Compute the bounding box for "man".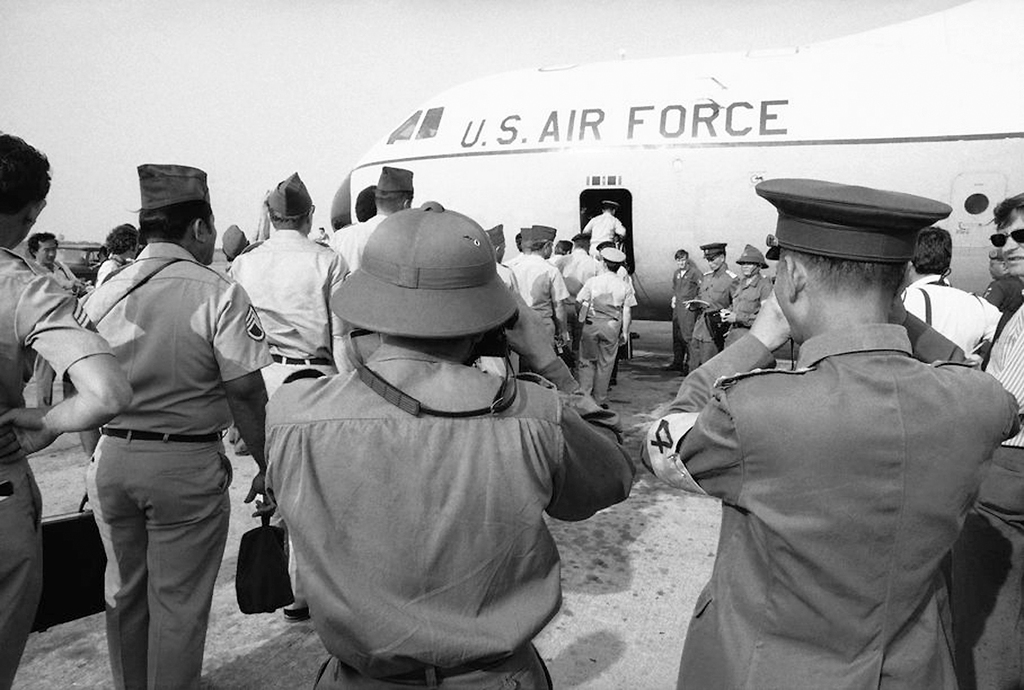
[left=646, top=156, right=1023, bottom=689].
